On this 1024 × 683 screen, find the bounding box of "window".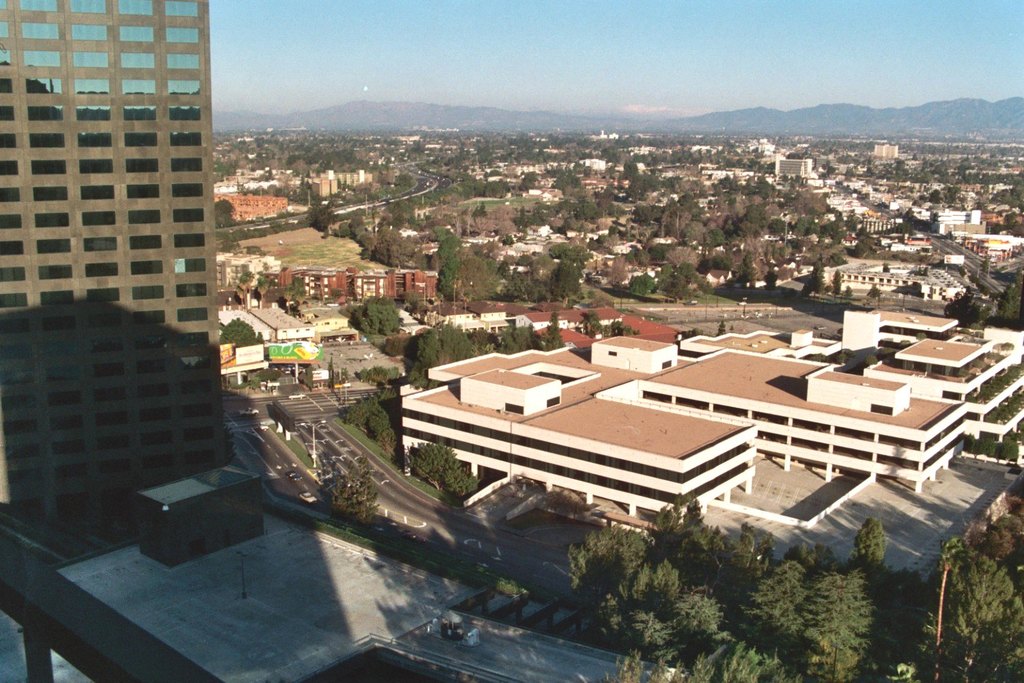
Bounding box: 124:210:161:223.
